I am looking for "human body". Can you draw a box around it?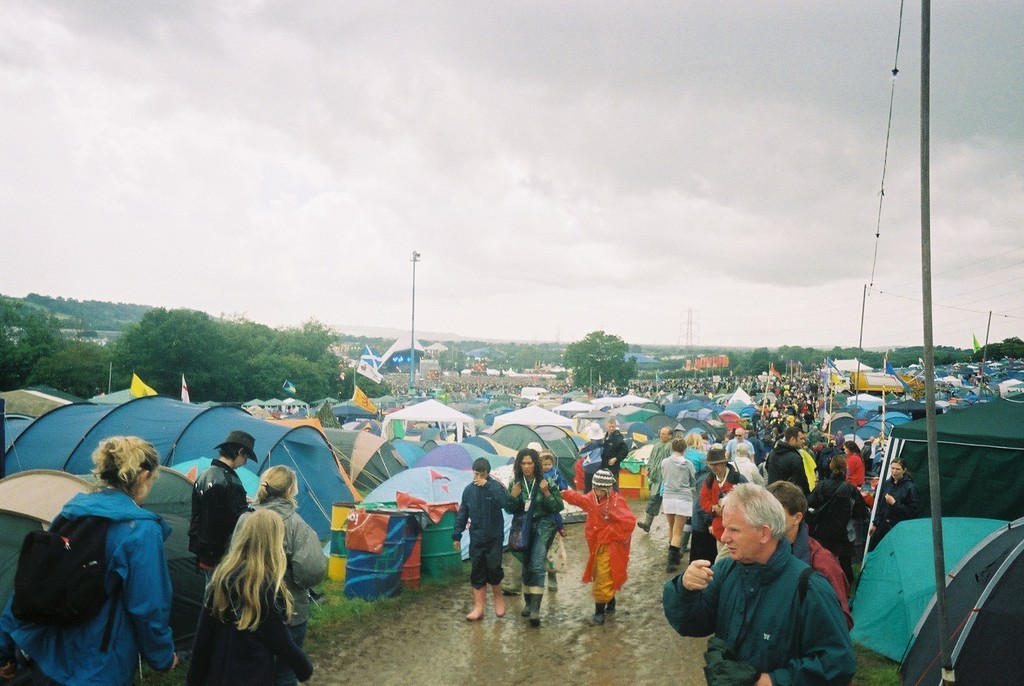
Sure, the bounding box is x1=189 y1=568 x2=312 y2=685.
